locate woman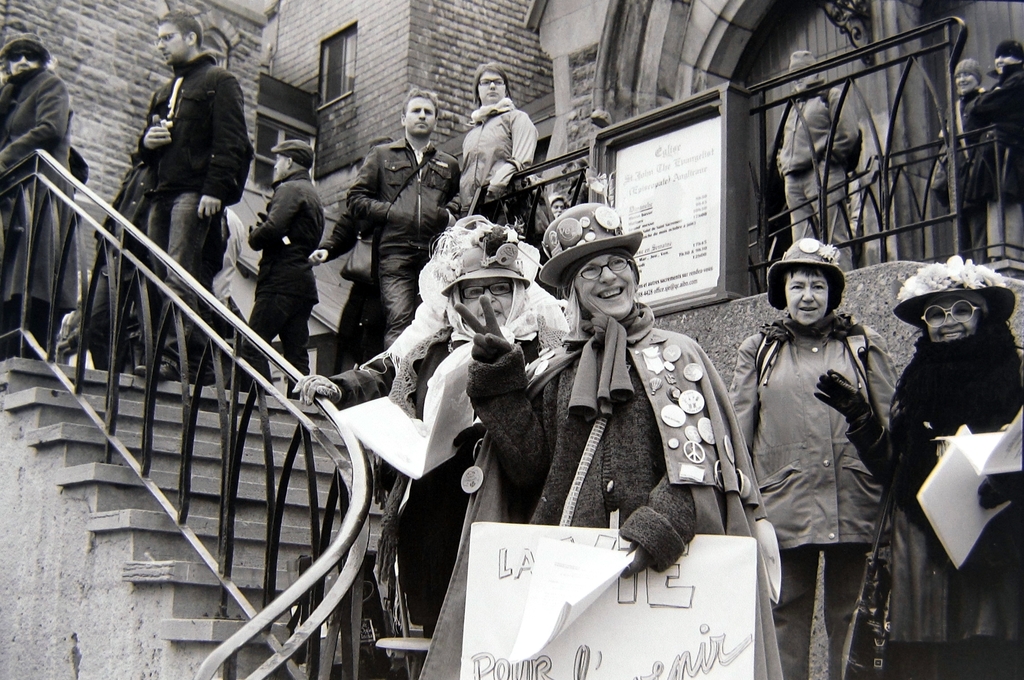
bbox=(457, 198, 783, 679)
